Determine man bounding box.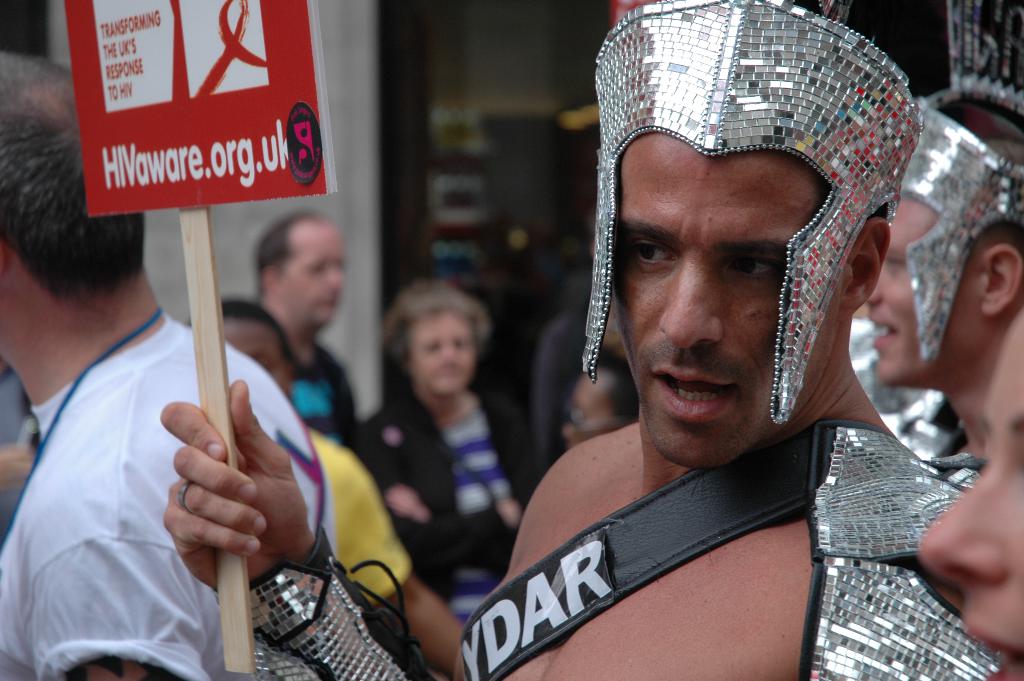
Determined: [x1=184, y1=297, x2=471, y2=680].
